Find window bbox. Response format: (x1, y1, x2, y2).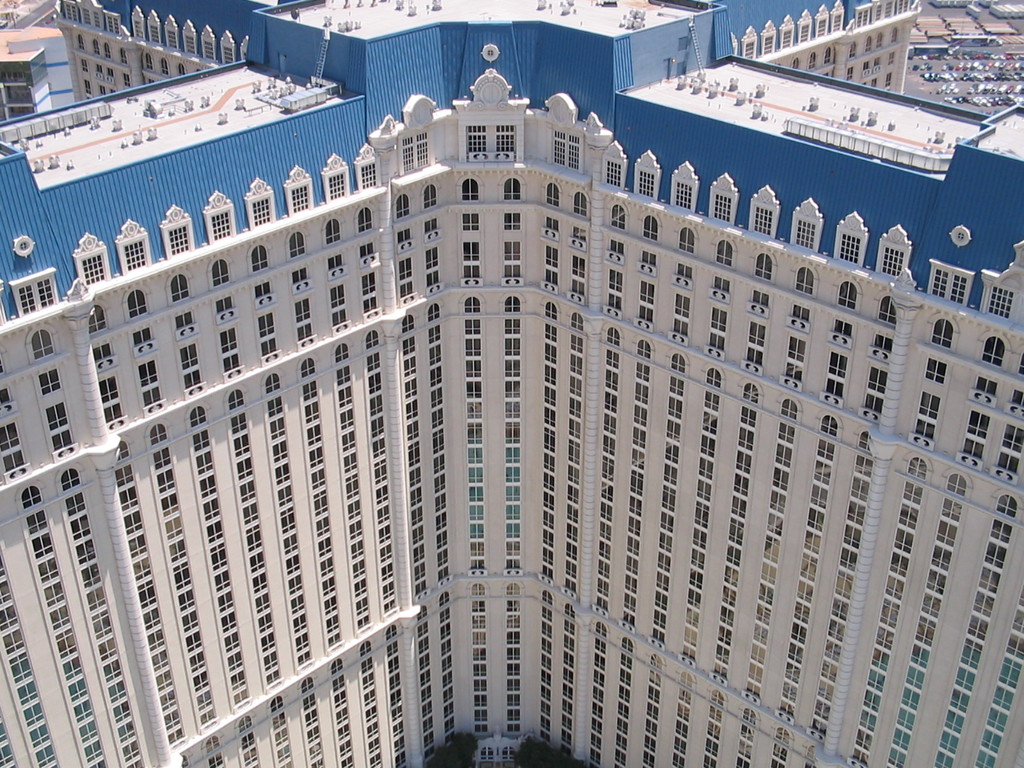
(222, 628, 243, 648).
